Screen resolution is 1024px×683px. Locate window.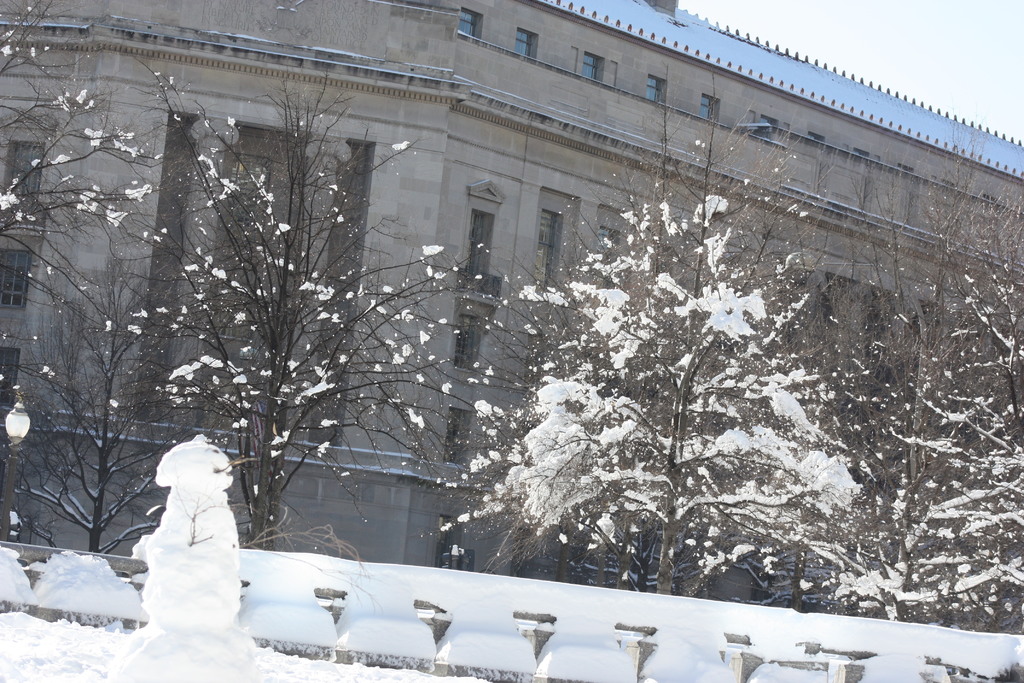
451,293,493,377.
